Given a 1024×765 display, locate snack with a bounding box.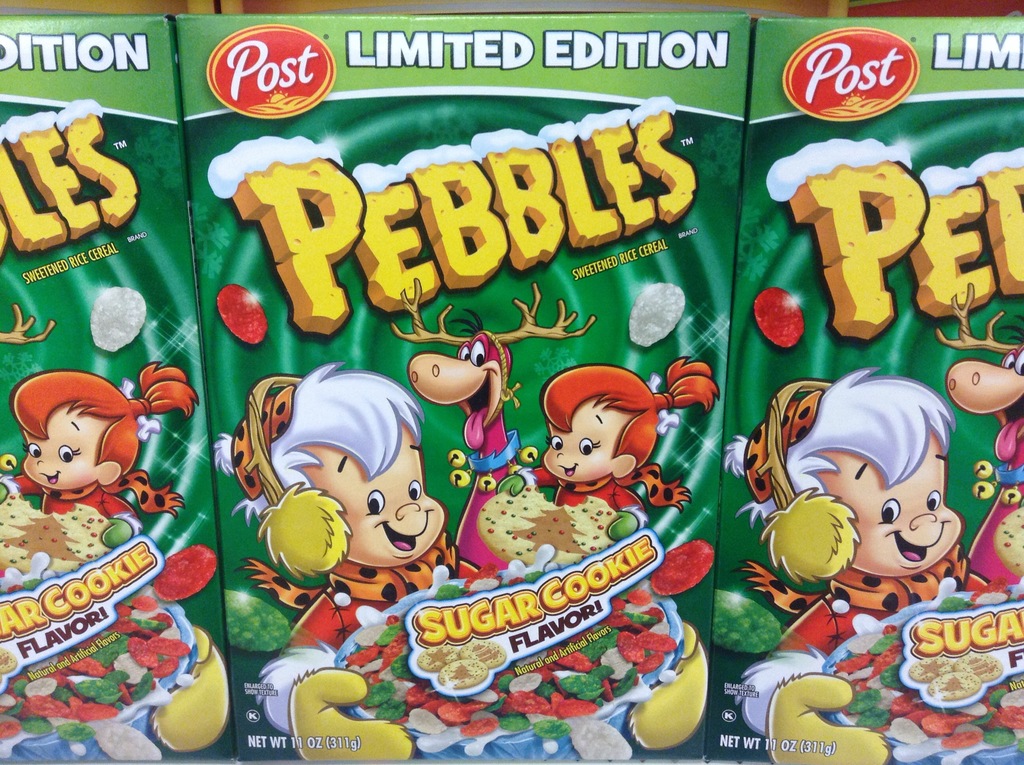
Located: {"x1": 964, "y1": 653, "x2": 1000, "y2": 678}.
